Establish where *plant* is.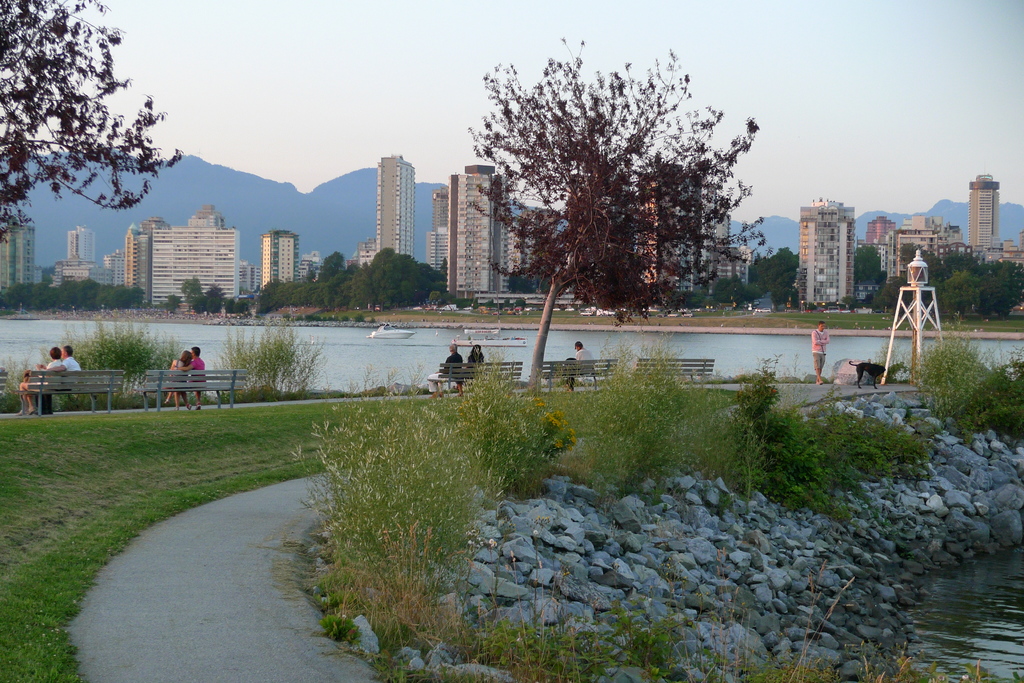
Established at {"x1": 781, "y1": 632, "x2": 868, "y2": 682}.
